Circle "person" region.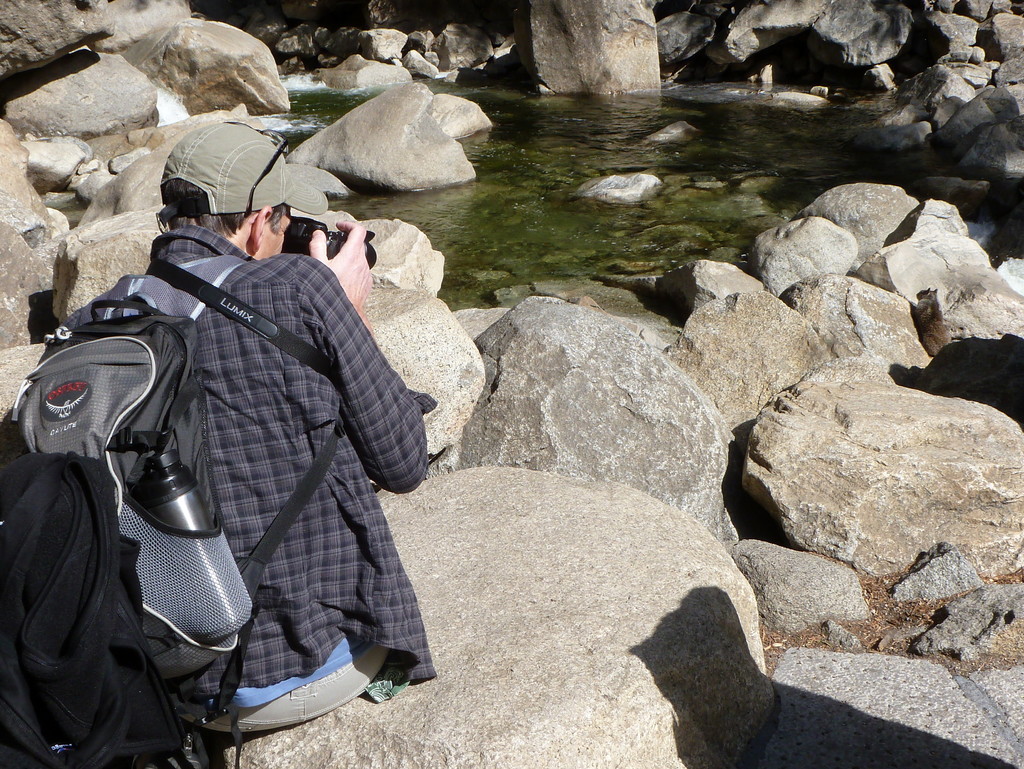
Region: 34,97,415,755.
